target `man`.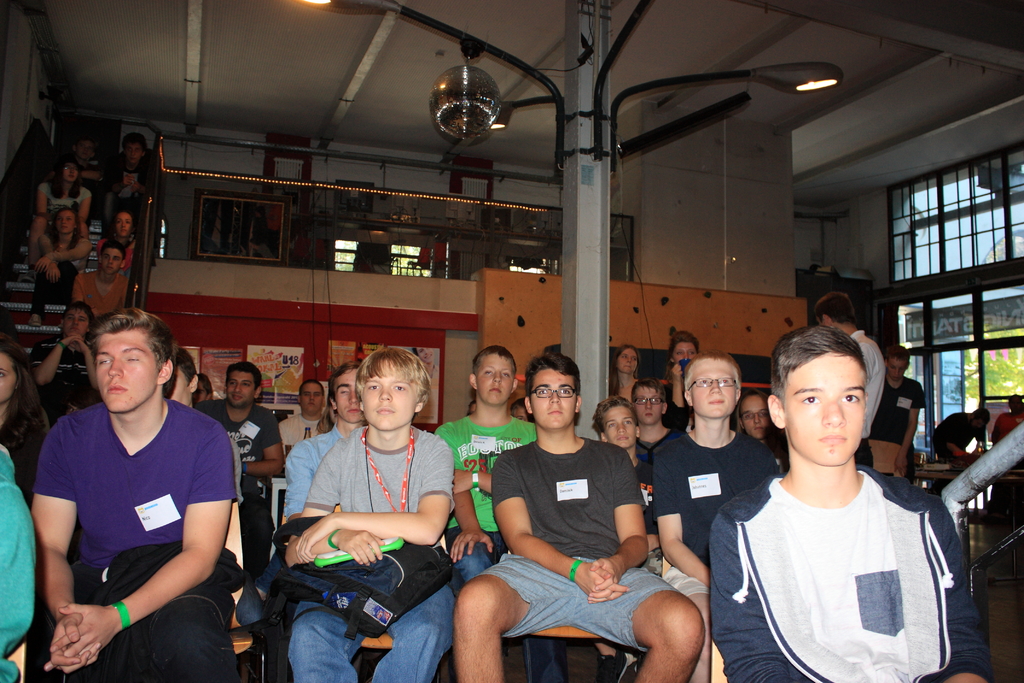
Target region: {"x1": 452, "y1": 347, "x2": 708, "y2": 682}.
